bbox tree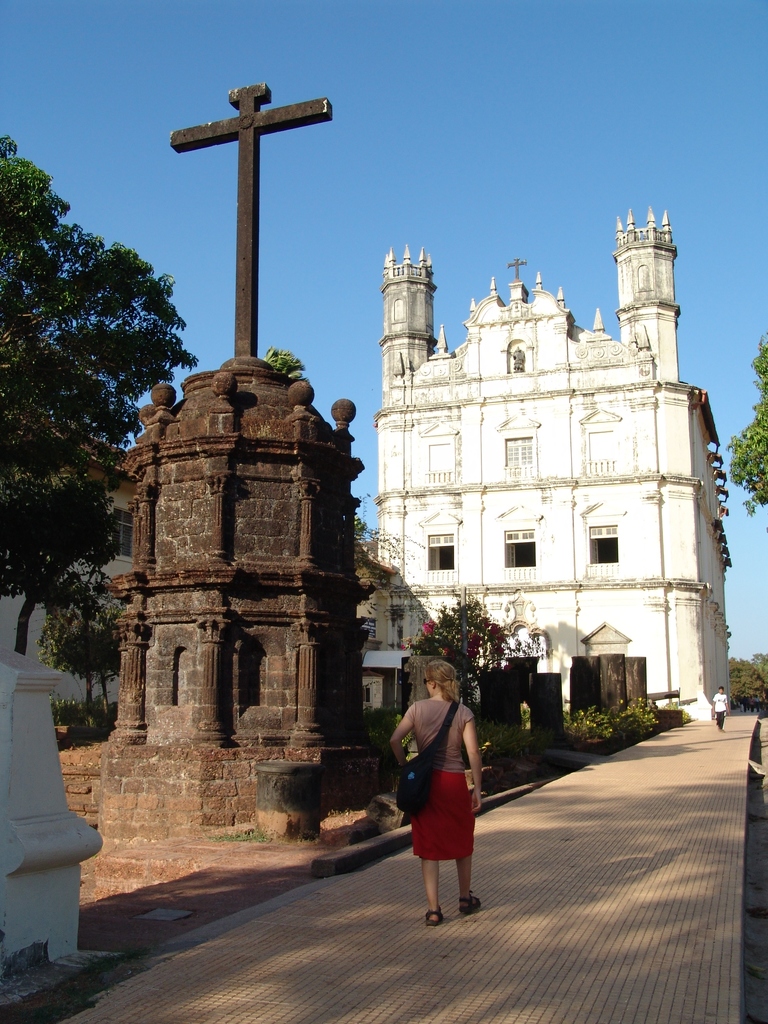
[x1=723, y1=335, x2=767, y2=498]
